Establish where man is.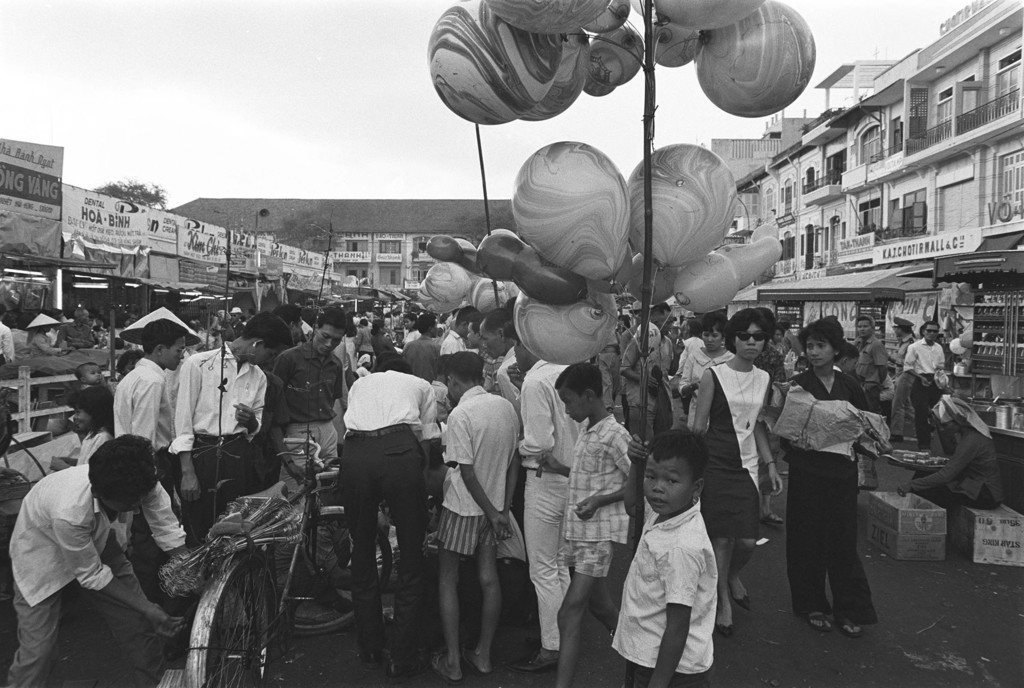
Established at (x1=889, y1=307, x2=916, y2=436).
